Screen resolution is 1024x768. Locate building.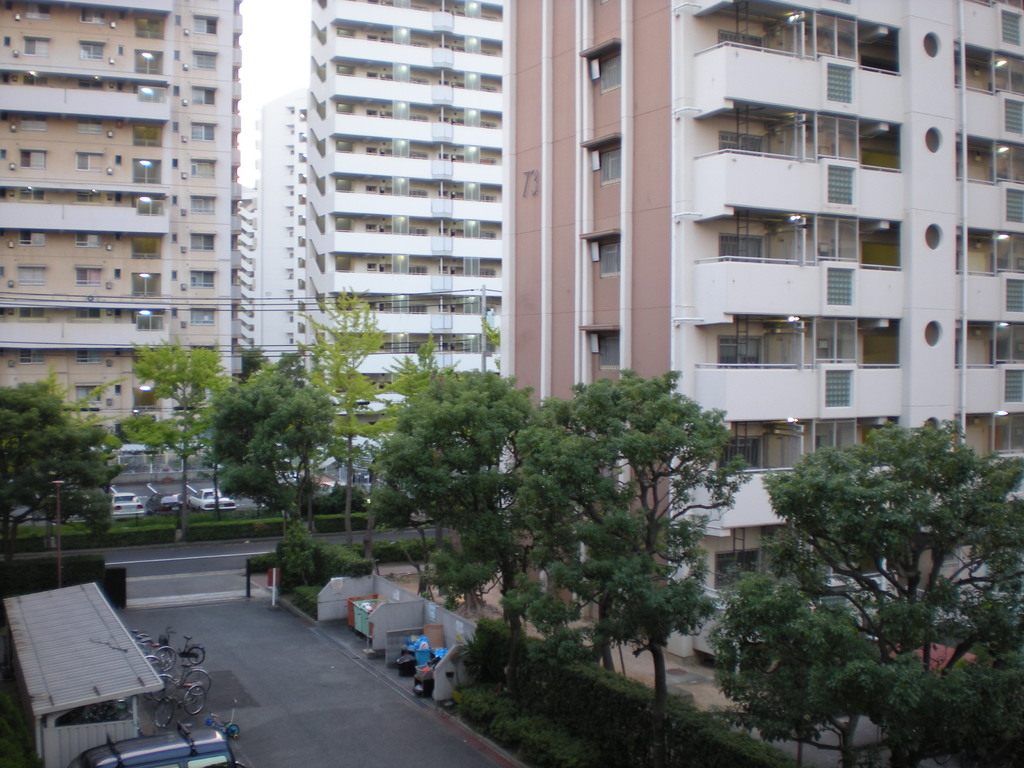
pyautogui.locateOnScreen(244, 87, 308, 374).
